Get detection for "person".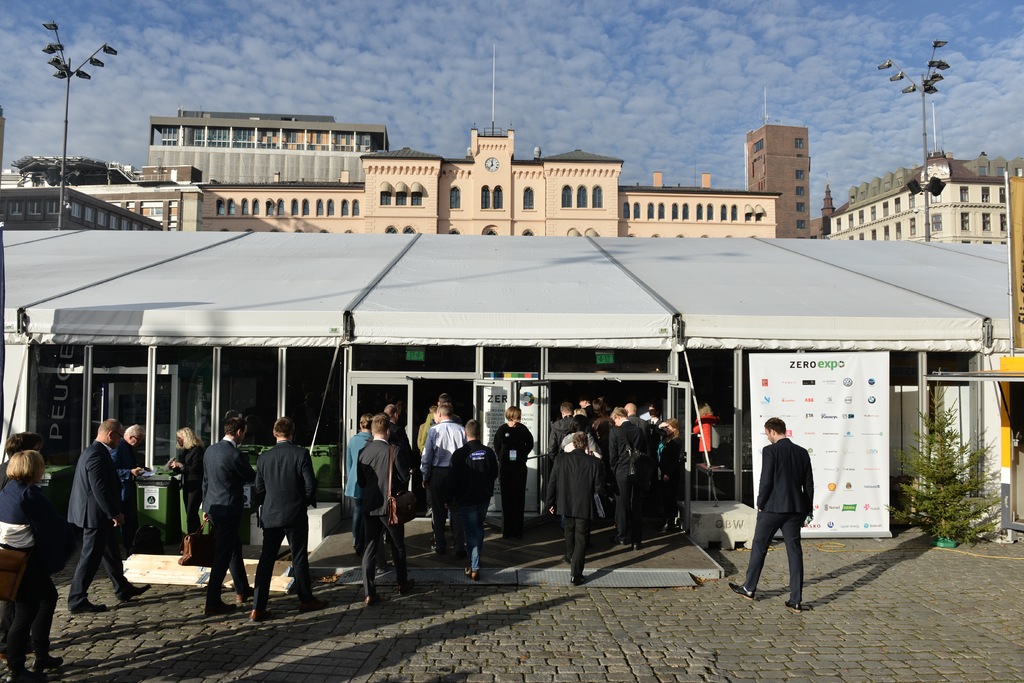
Detection: (left=748, top=416, right=826, bottom=611).
